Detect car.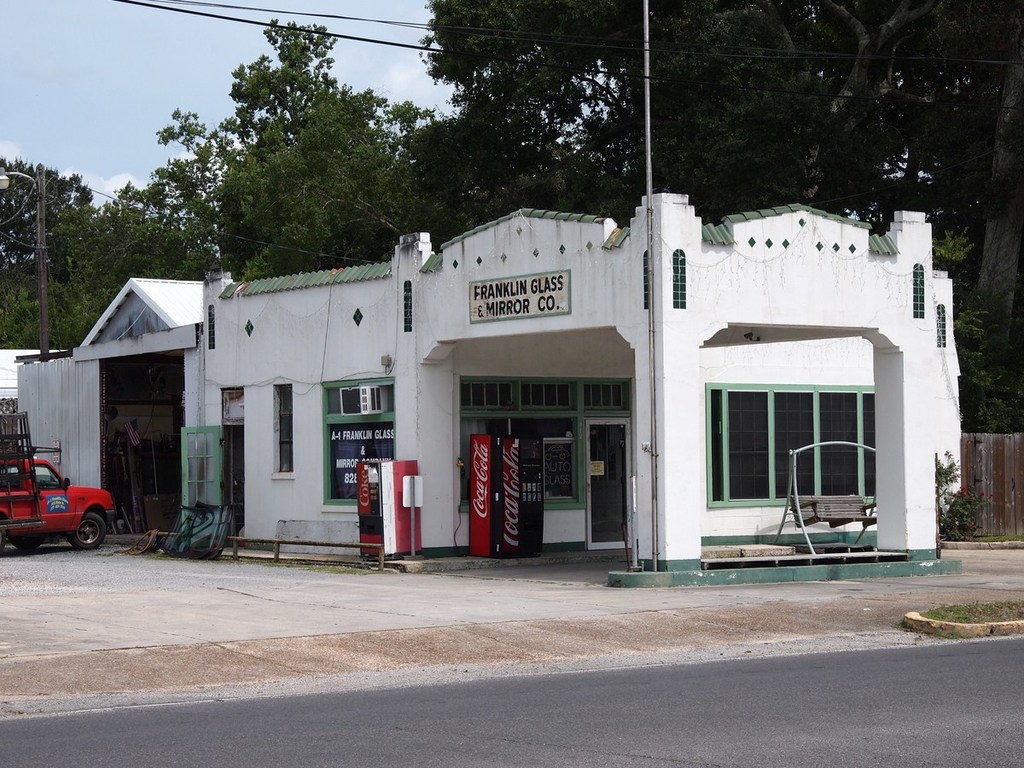
Detected at box(8, 464, 119, 553).
